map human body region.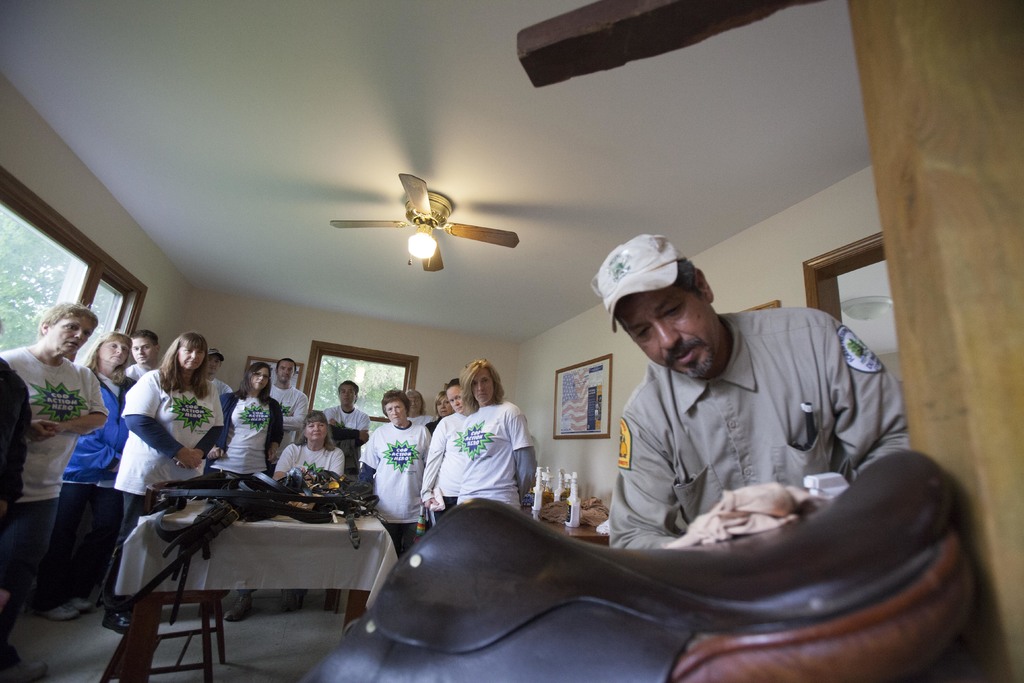
Mapped to [left=122, top=365, right=159, bottom=378].
